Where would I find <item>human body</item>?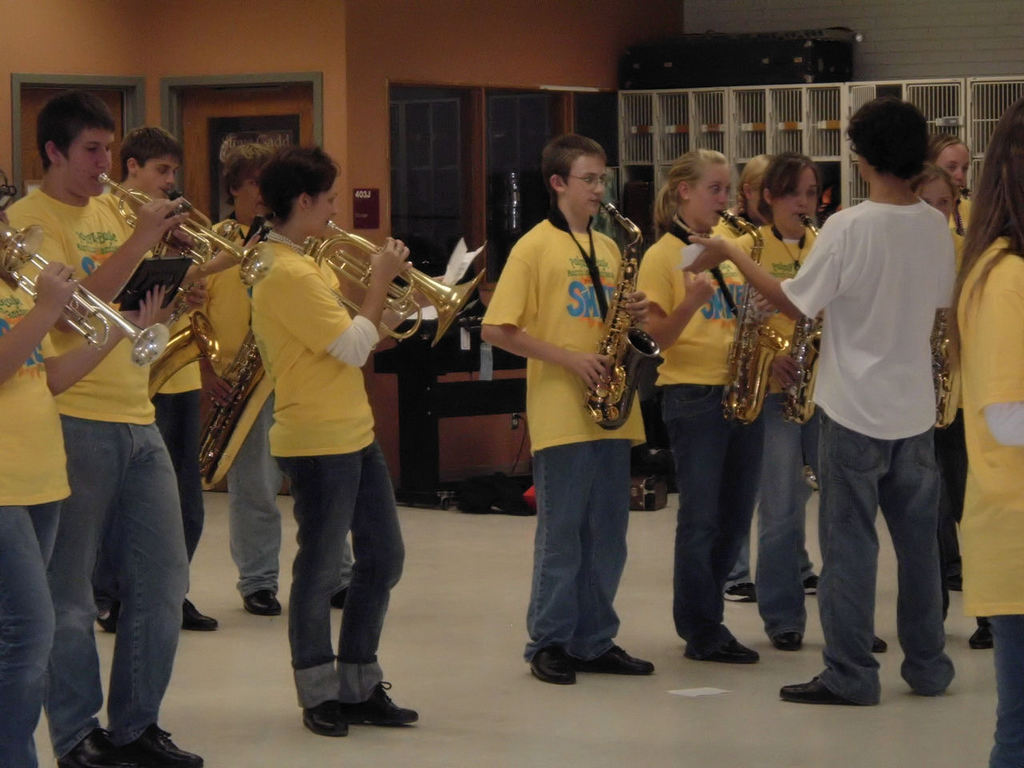
At (911,162,971,622).
